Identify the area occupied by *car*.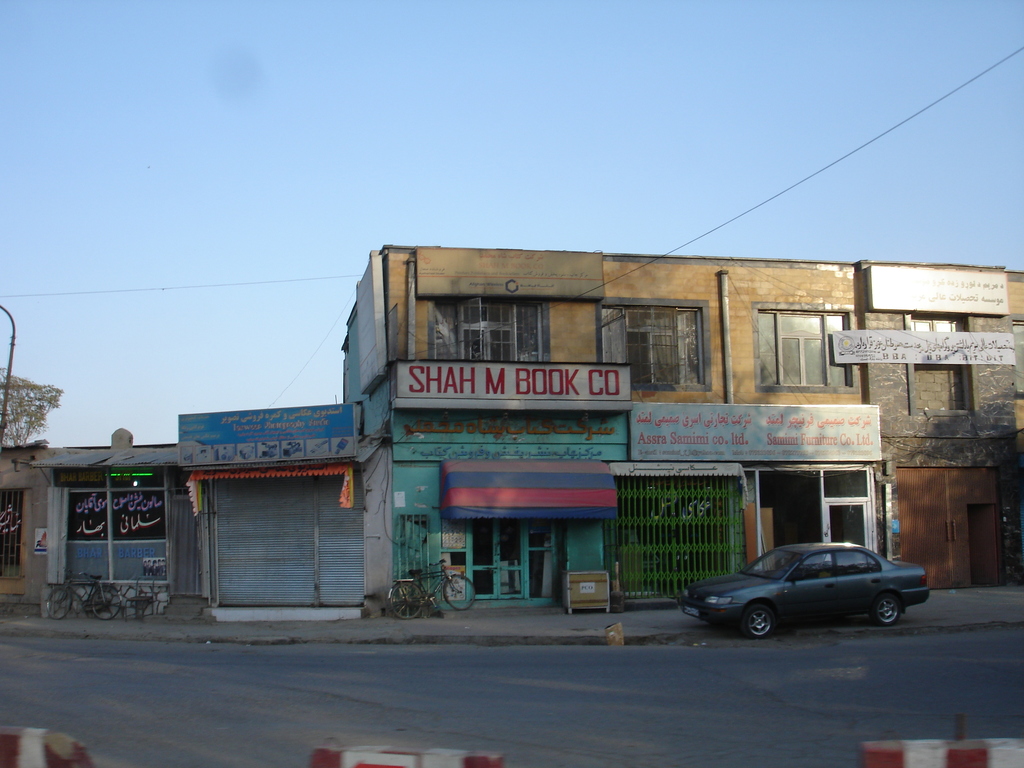
Area: bbox=(674, 536, 927, 642).
